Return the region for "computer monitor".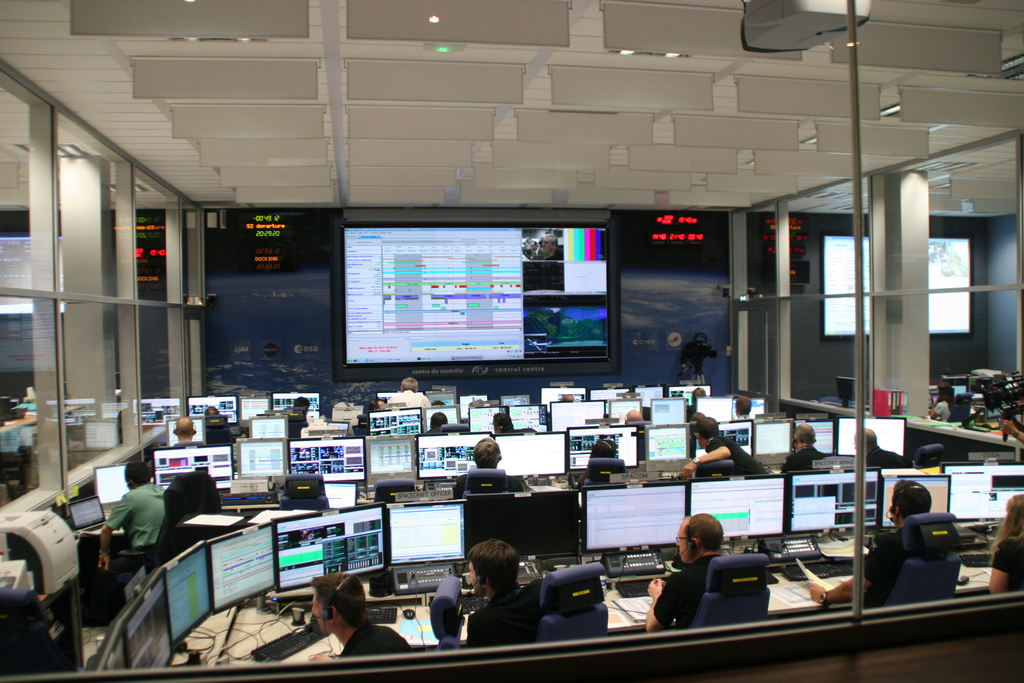
239:392:273:429.
